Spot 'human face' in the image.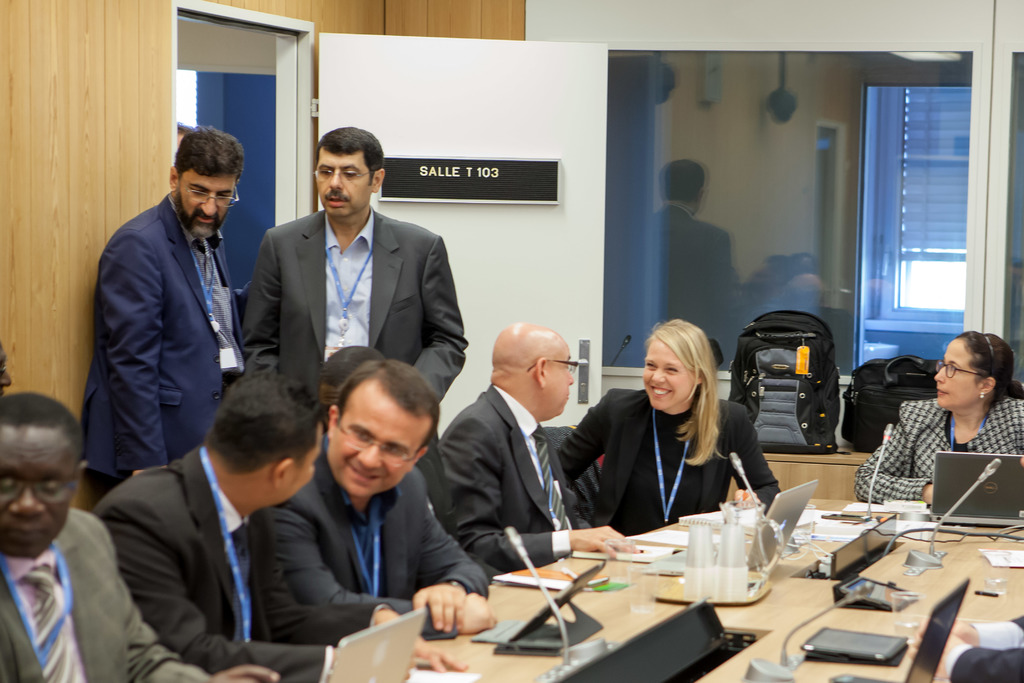
'human face' found at detection(937, 339, 977, 404).
